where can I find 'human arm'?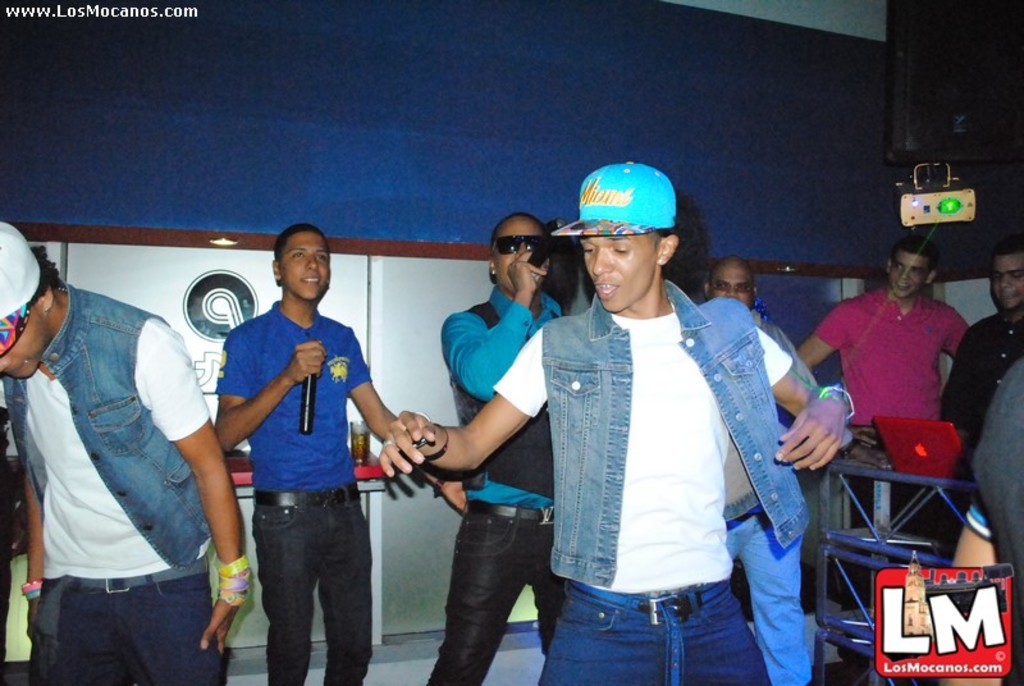
You can find it at left=710, top=289, right=861, bottom=489.
